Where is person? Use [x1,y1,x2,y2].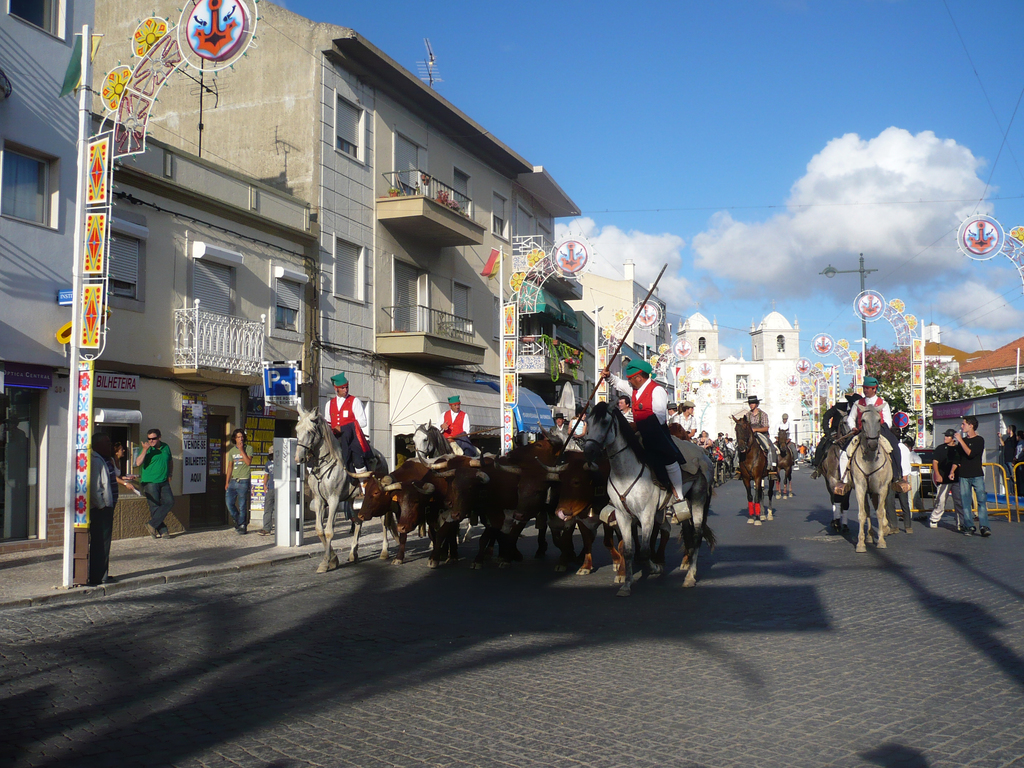
[932,428,954,531].
